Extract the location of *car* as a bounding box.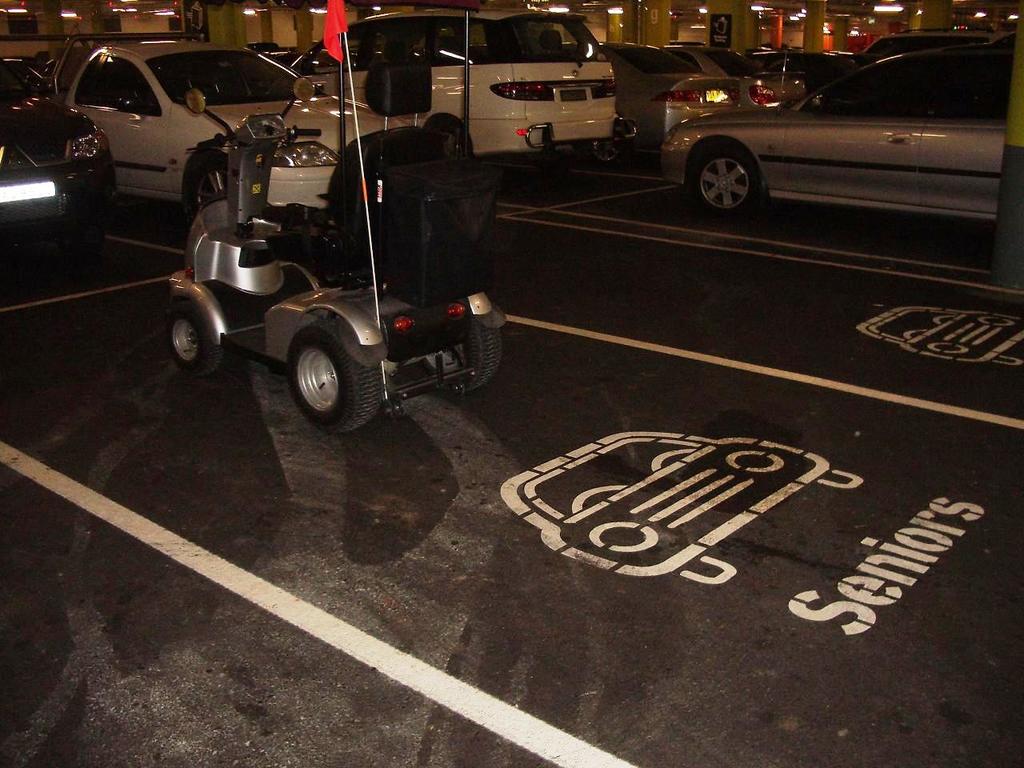
rect(662, 38, 1015, 218).
